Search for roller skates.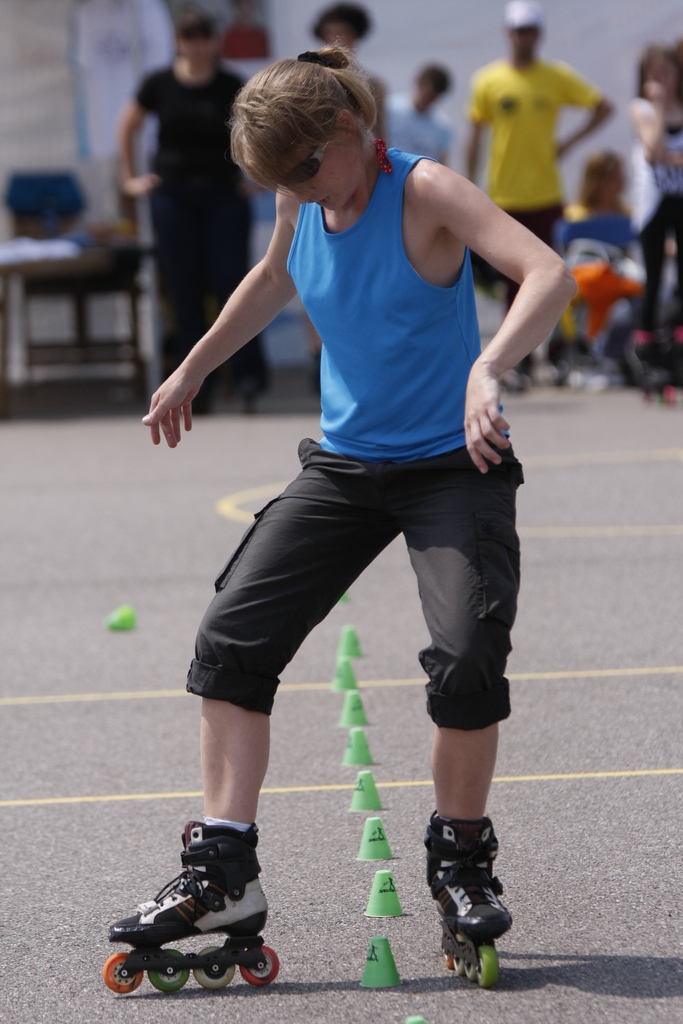
Found at {"x1": 421, "y1": 806, "x2": 518, "y2": 984}.
